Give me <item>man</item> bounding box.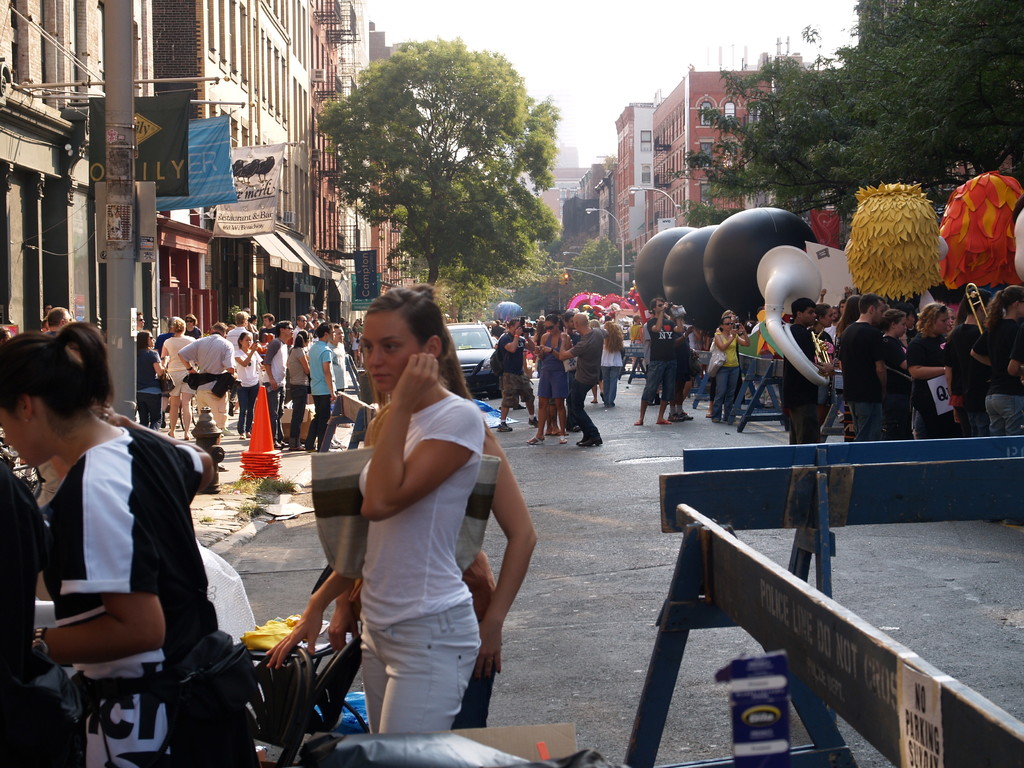
left=564, top=312, right=583, bottom=435.
